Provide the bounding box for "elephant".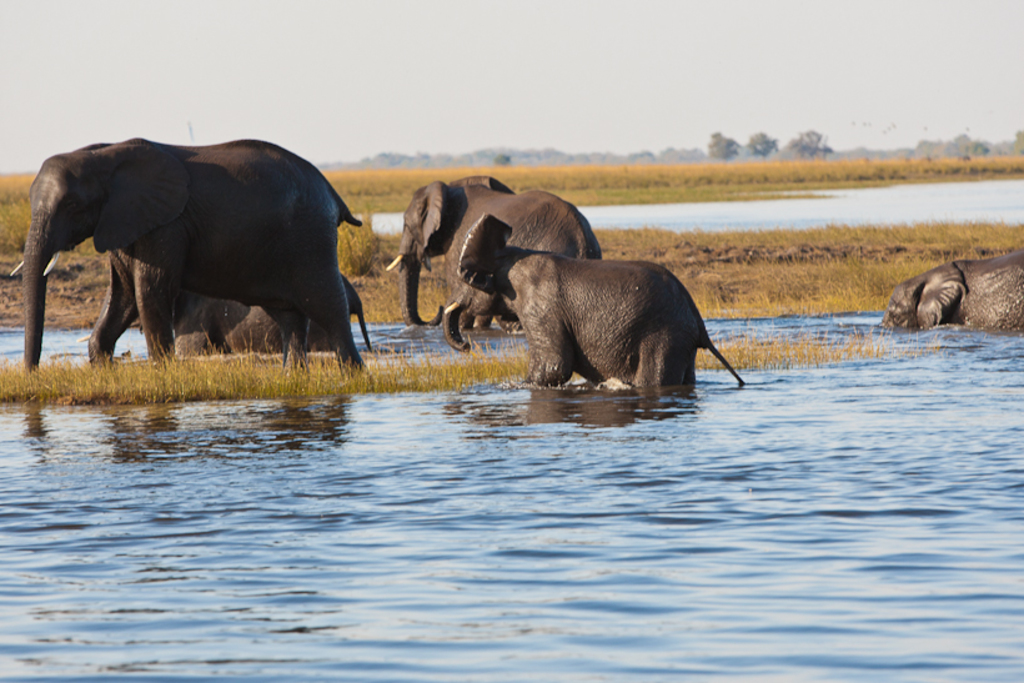
detection(457, 211, 747, 393).
